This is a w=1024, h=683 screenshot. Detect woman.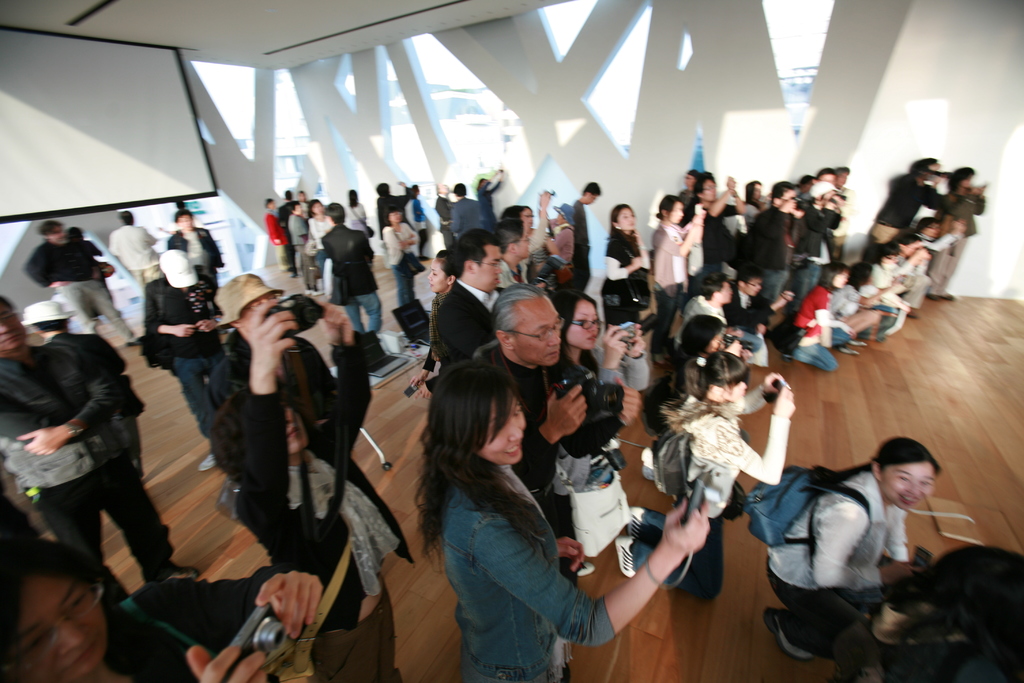
{"x1": 785, "y1": 265, "x2": 859, "y2": 370}.
